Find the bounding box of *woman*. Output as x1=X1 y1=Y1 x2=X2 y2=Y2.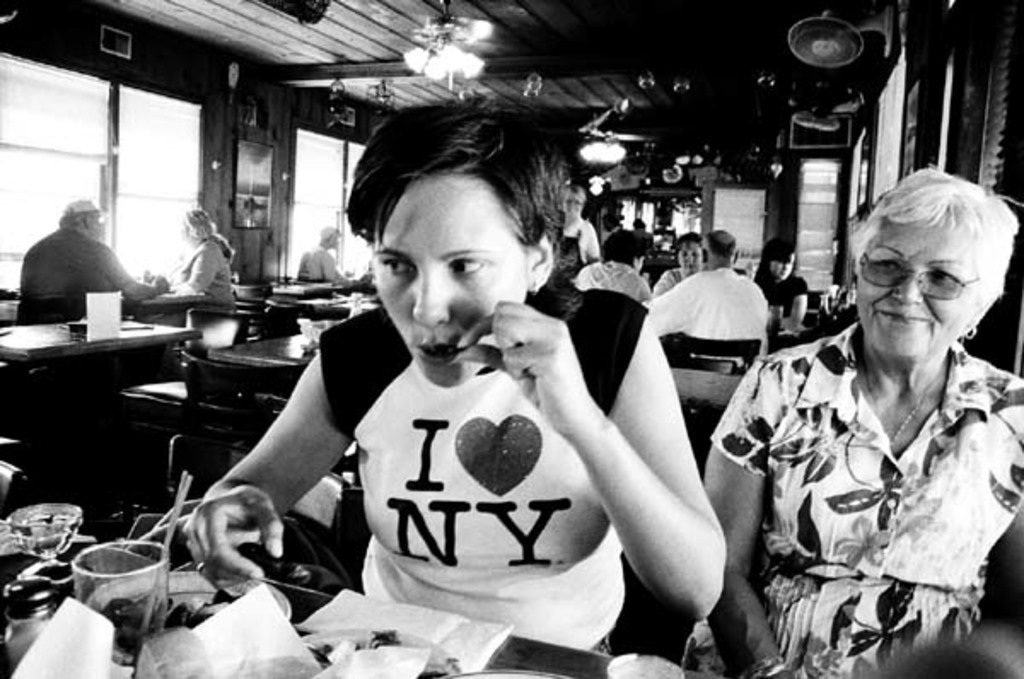
x1=756 y1=239 x2=807 y2=316.
